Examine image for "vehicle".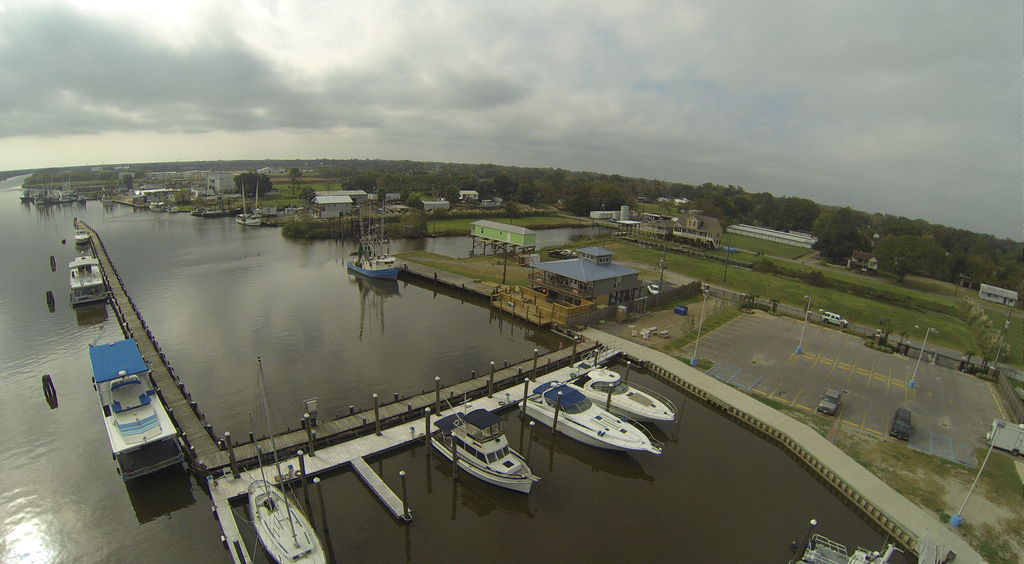
Examination result: (x1=888, y1=408, x2=915, y2=442).
